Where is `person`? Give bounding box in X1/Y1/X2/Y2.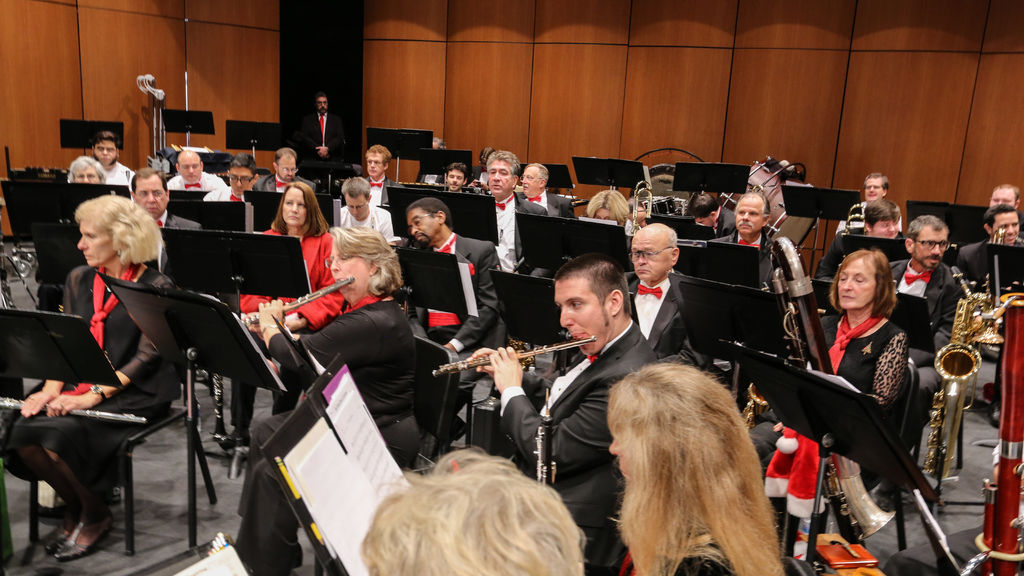
714/182/796/298.
